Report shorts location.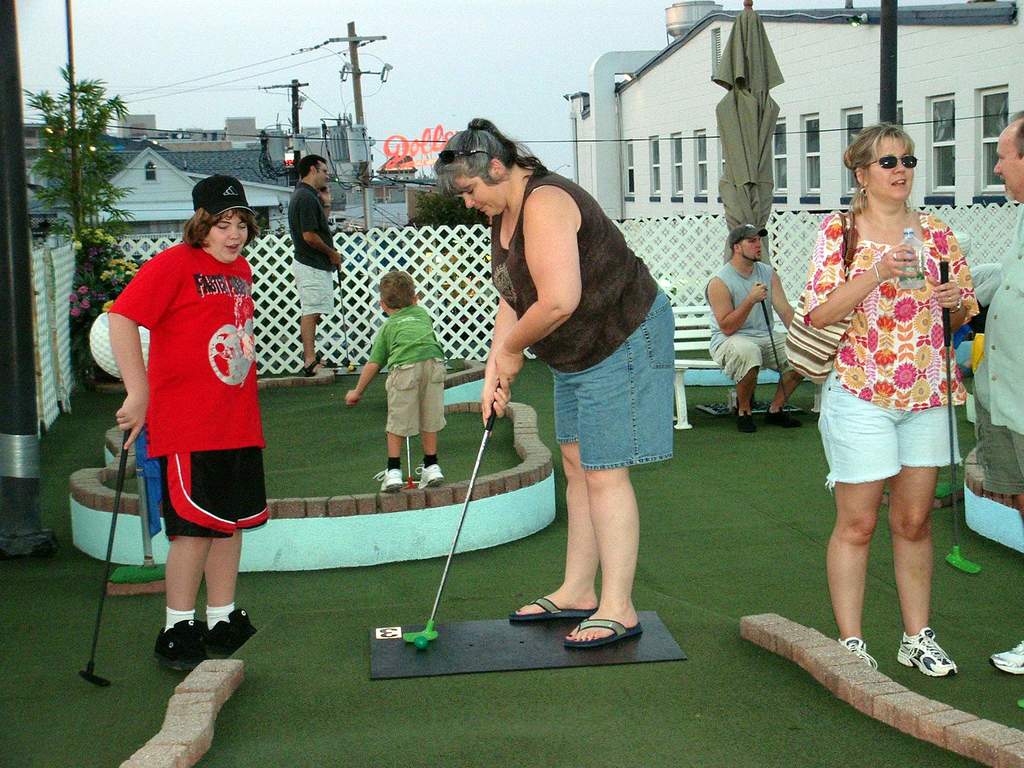
Report: <bbox>708, 337, 792, 387</bbox>.
